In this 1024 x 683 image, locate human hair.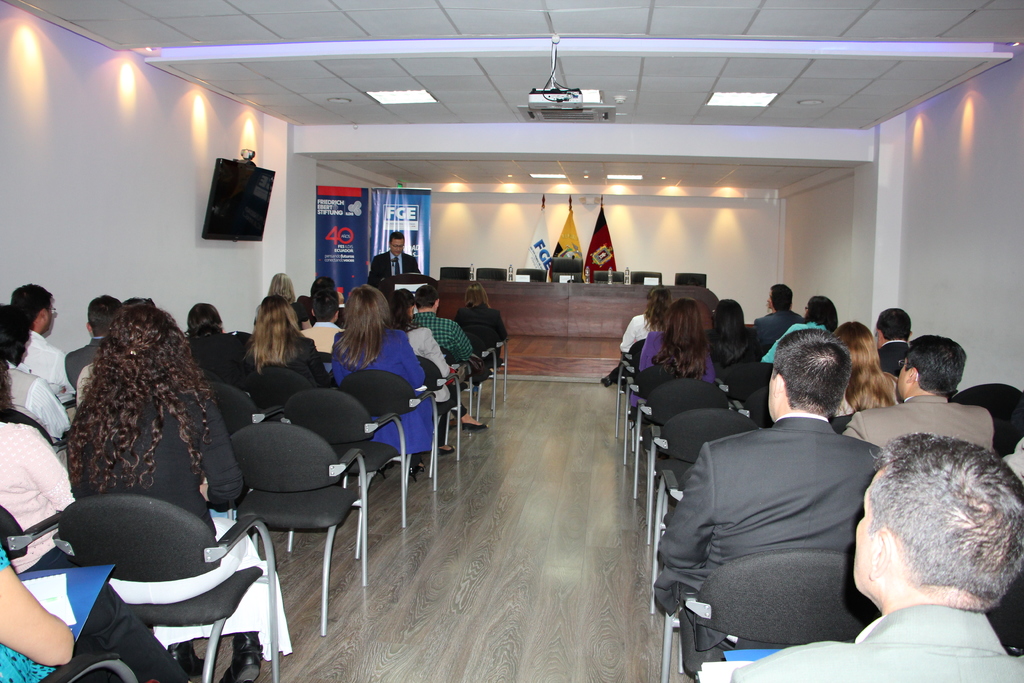
Bounding box: x1=461 y1=279 x2=493 y2=309.
